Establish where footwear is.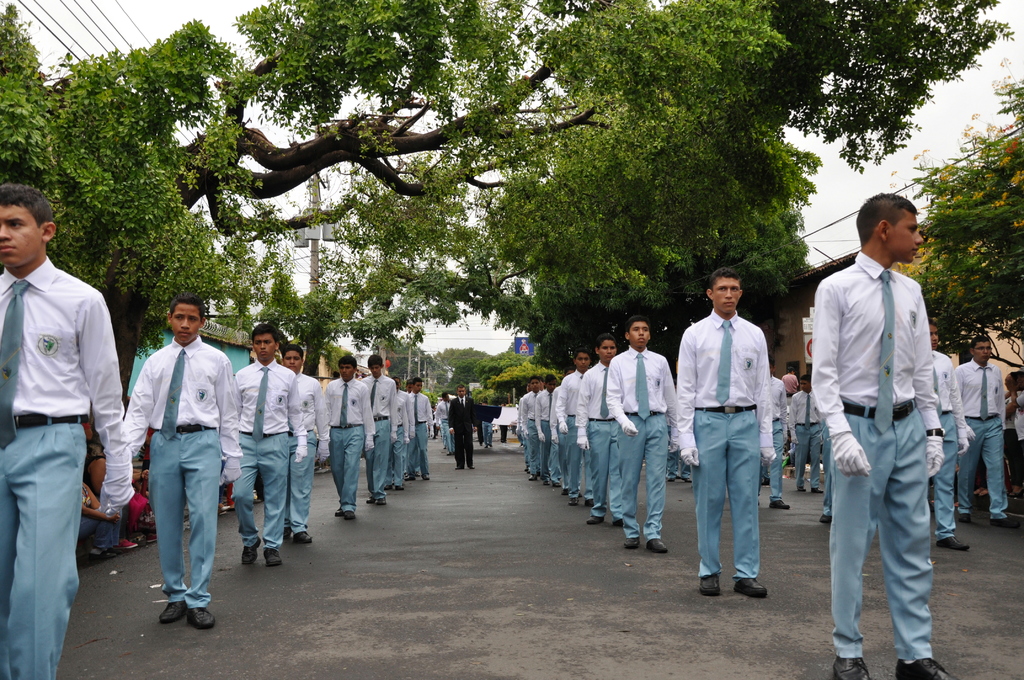
Established at <region>155, 598, 186, 623</region>.
